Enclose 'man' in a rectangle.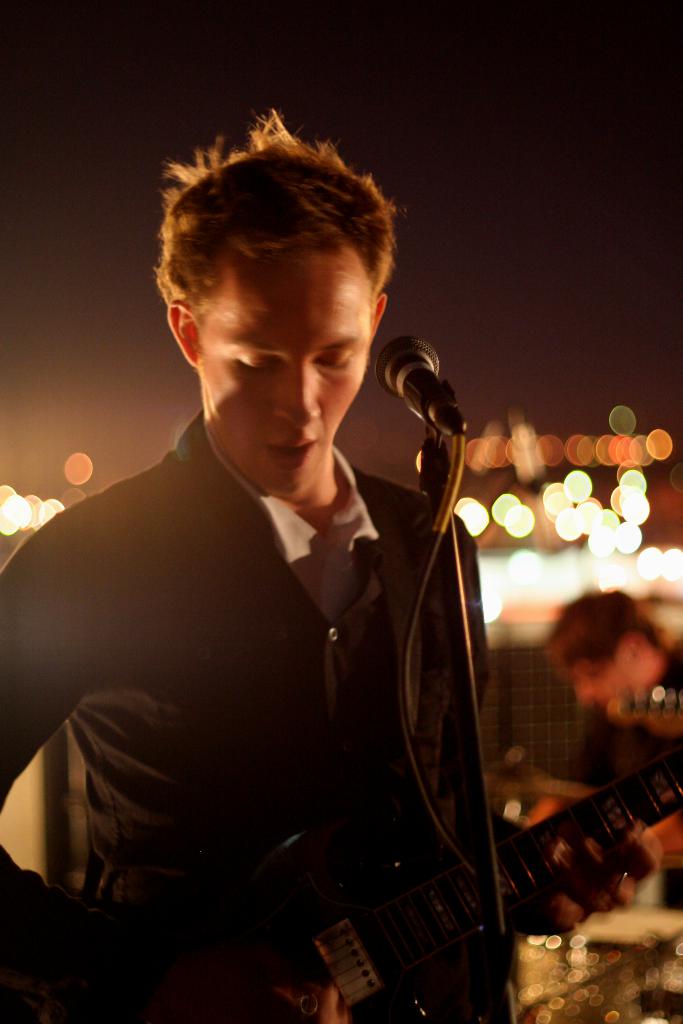
[left=22, top=136, right=541, bottom=1016].
